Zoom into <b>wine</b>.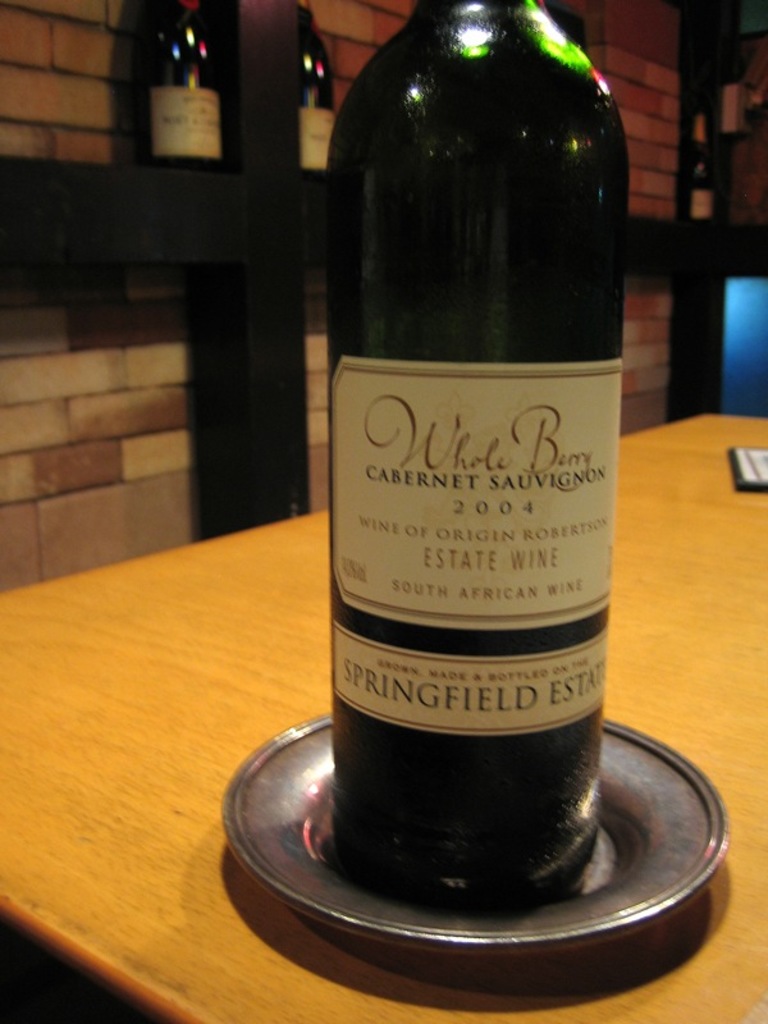
Zoom target: (x1=137, y1=0, x2=227, y2=195).
